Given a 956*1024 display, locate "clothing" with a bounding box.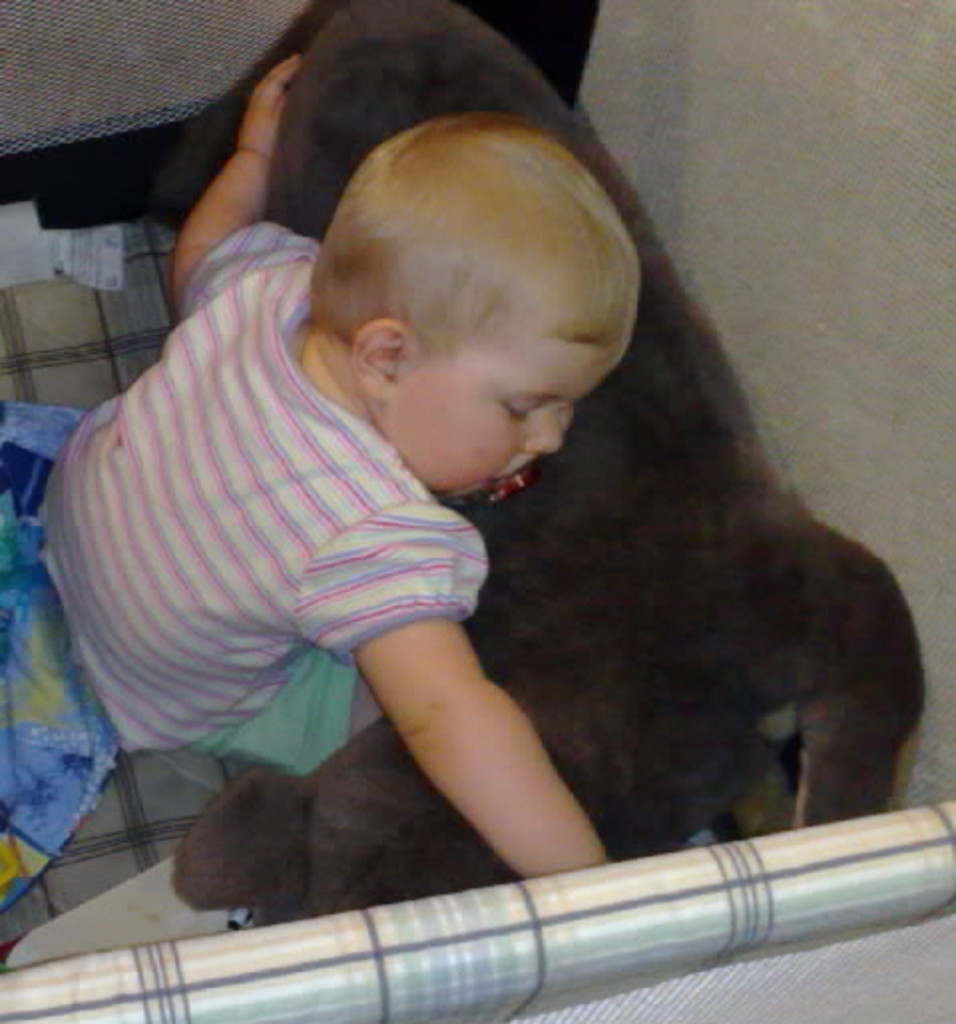
Located: BBox(34, 221, 494, 783).
